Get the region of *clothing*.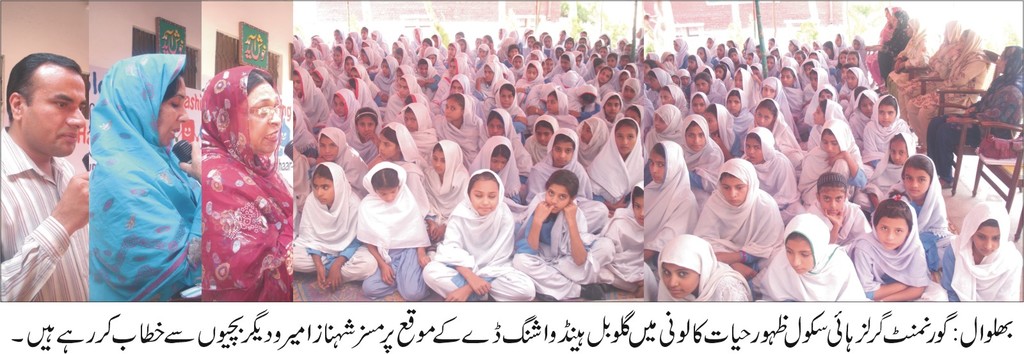
region(937, 204, 1020, 303).
